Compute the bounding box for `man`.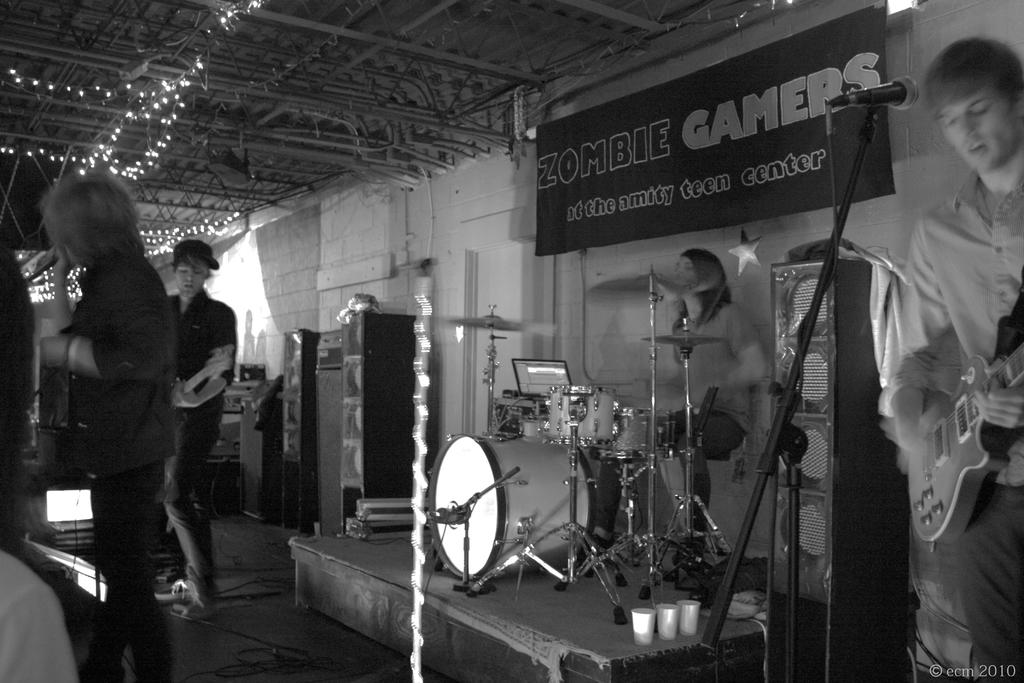
select_region(38, 170, 173, 682).
